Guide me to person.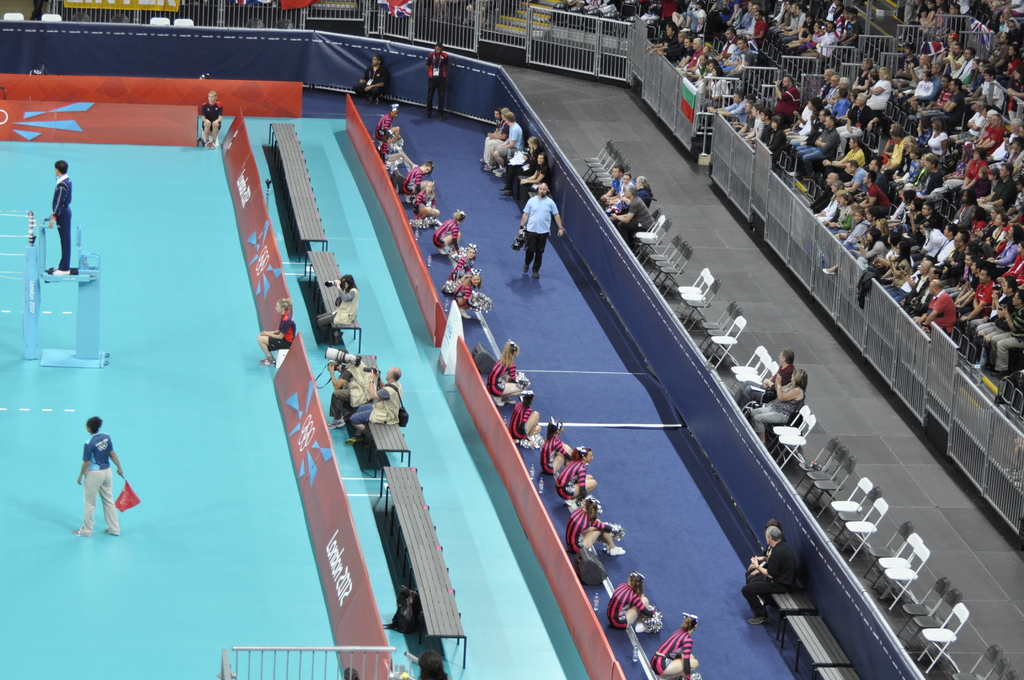
Guidance: x1=748, y1=519, x2=774, y2=567.
